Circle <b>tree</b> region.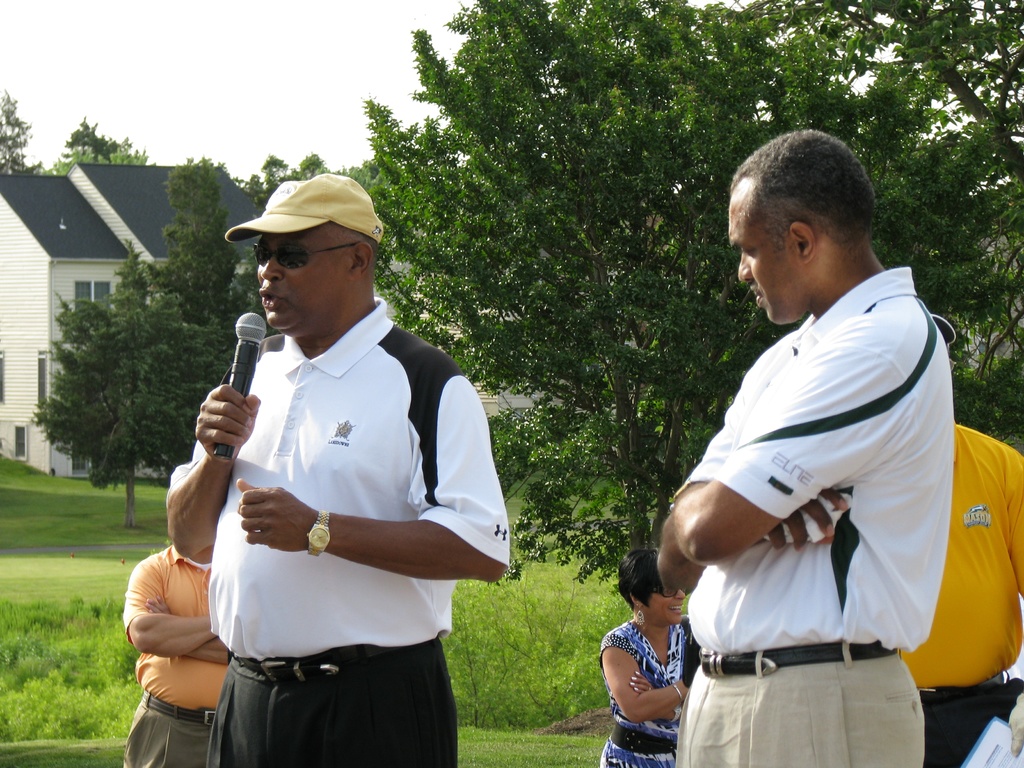
Region: 0, 95, 42, 176.
